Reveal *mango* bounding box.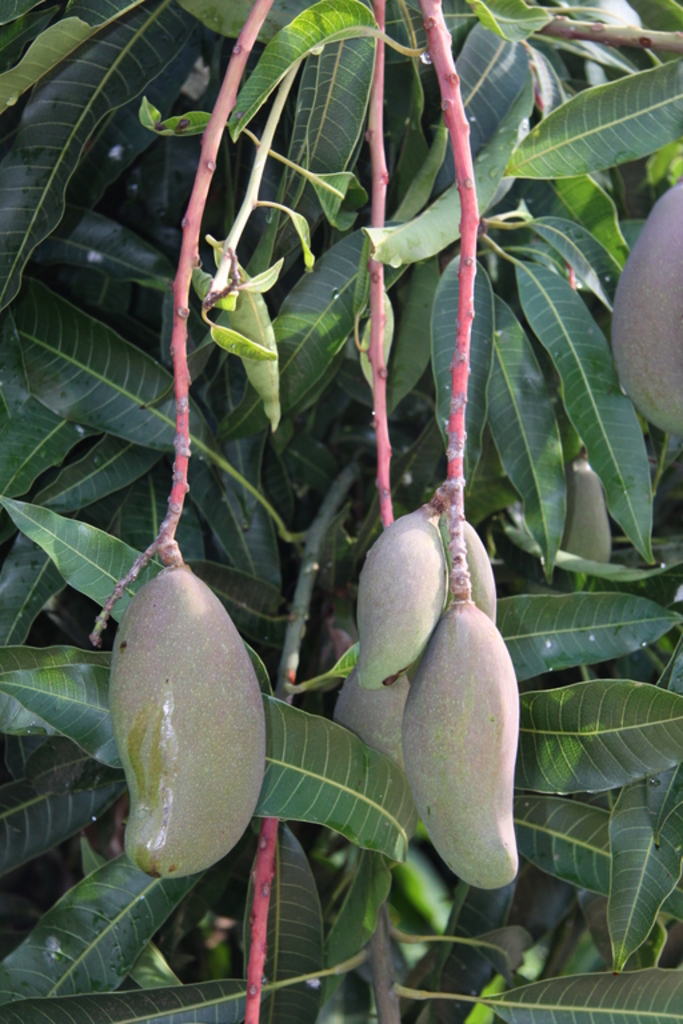
Revealed: (105, 565, 265, 879).
